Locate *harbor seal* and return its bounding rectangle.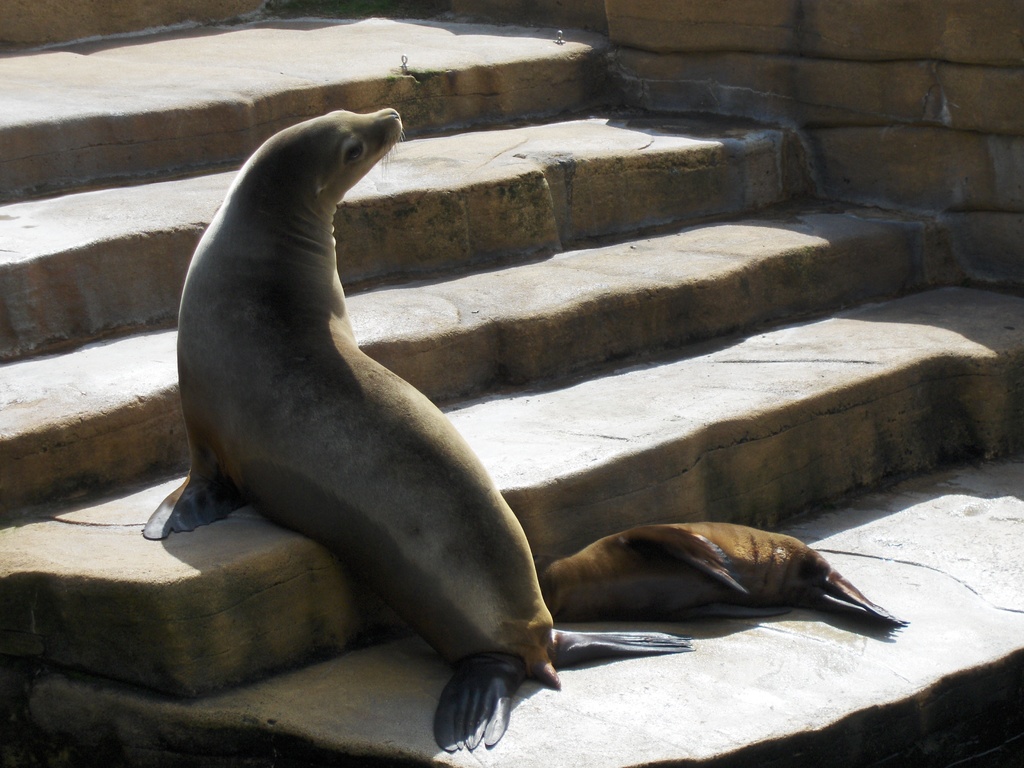
rect(540, 525, 917, 633).
